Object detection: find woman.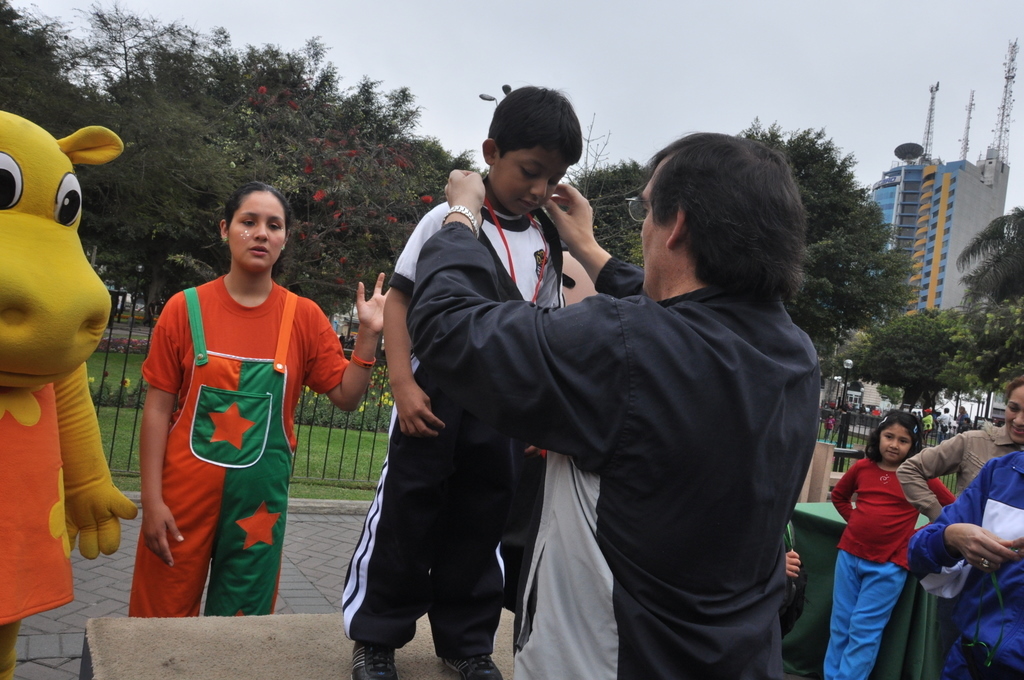
{"left": 892, "top": 382, "right": 1023, "bottom": 524}.
